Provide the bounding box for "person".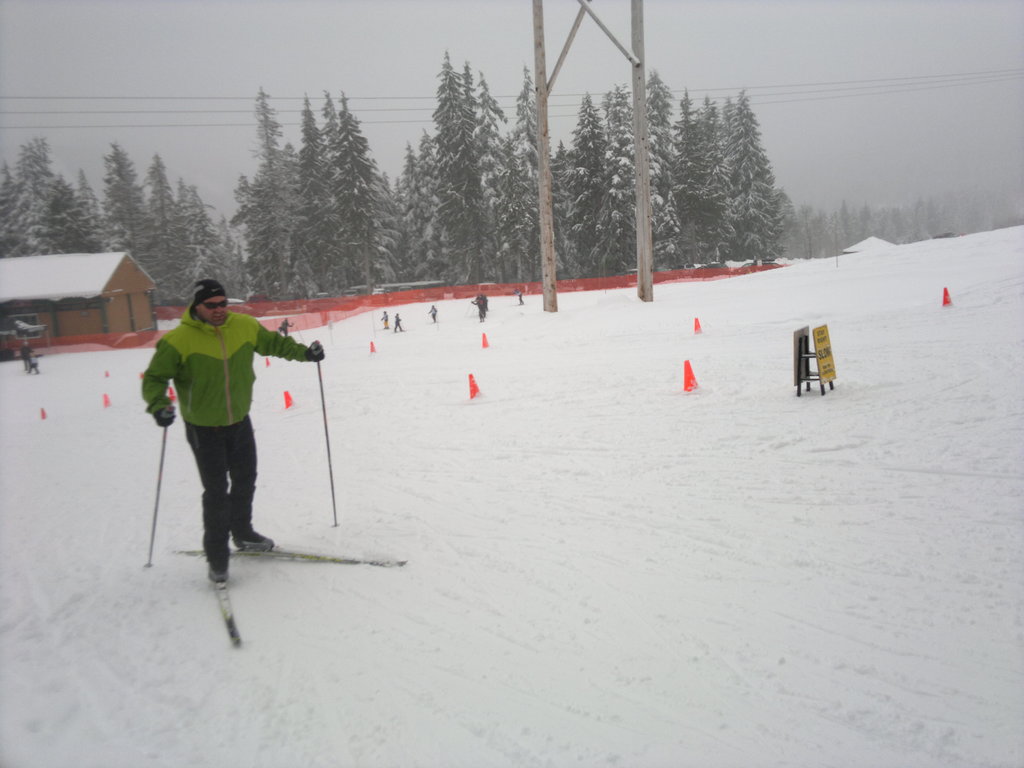
x1=392, y1=307, x2=405, y2=330.
